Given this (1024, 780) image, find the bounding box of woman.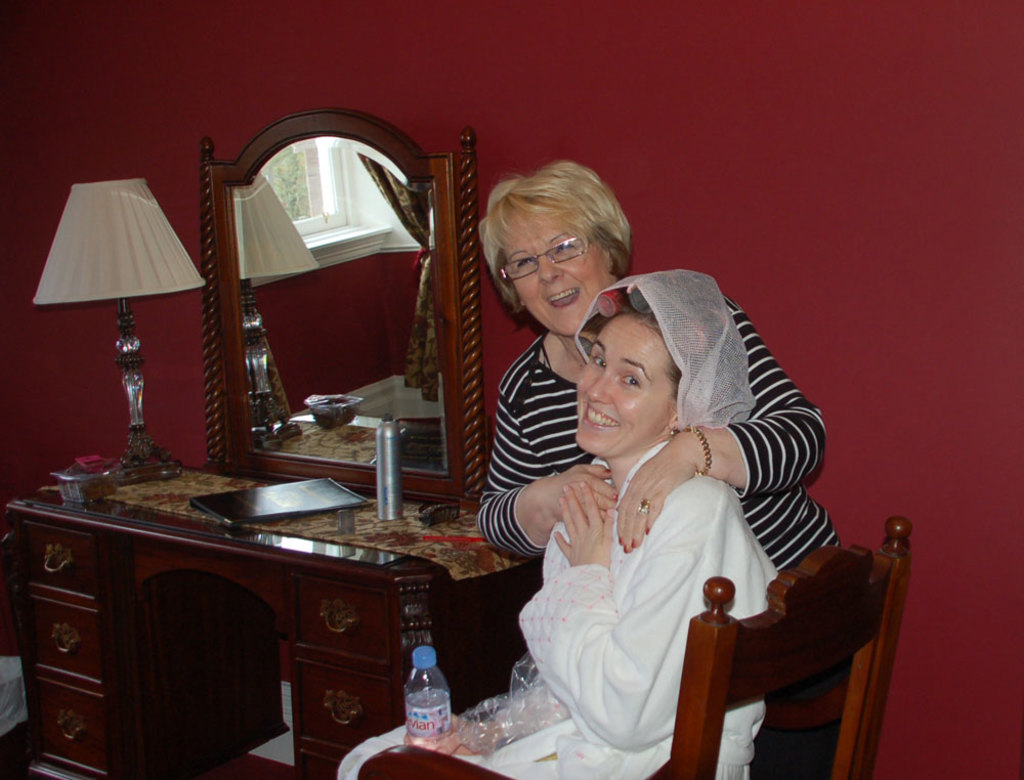
{"x1": 334, "y1": 262, "x2": 787, "y2": 779}.
